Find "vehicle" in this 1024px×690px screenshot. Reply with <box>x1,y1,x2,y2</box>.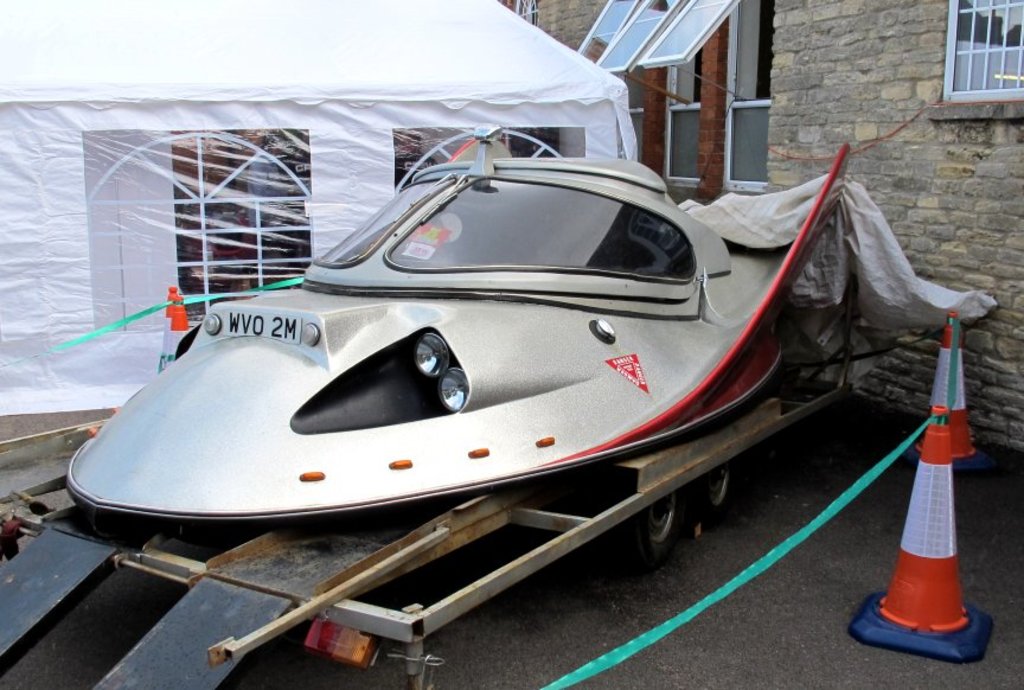
<box>90,130,779,528</box>.
